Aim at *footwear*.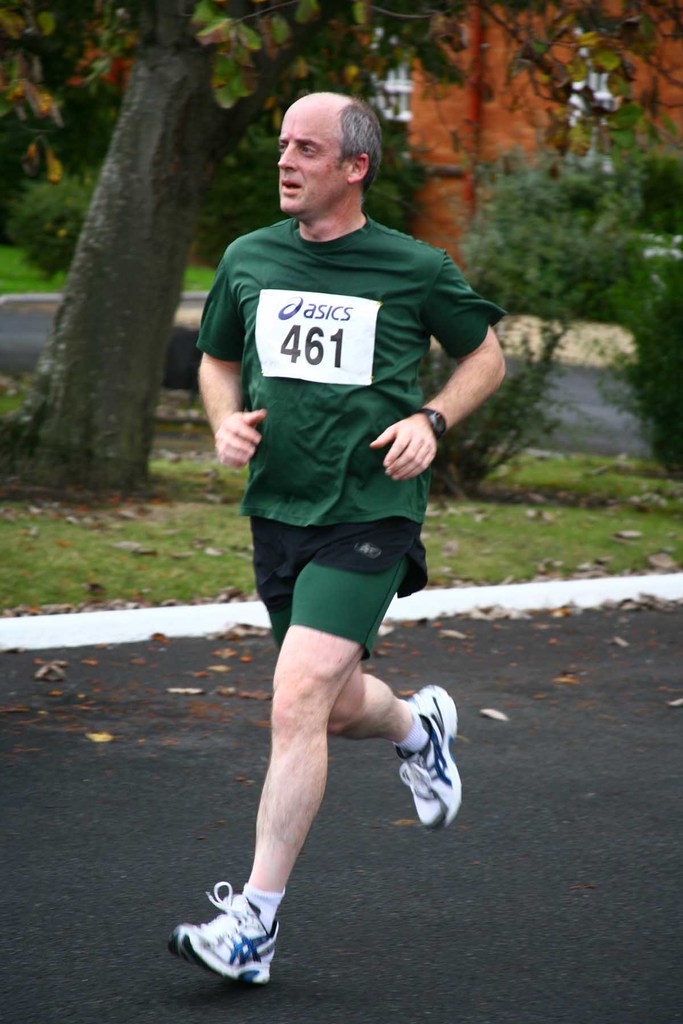
Aimed at (left=184, top=891, right=290, bottom=984).
